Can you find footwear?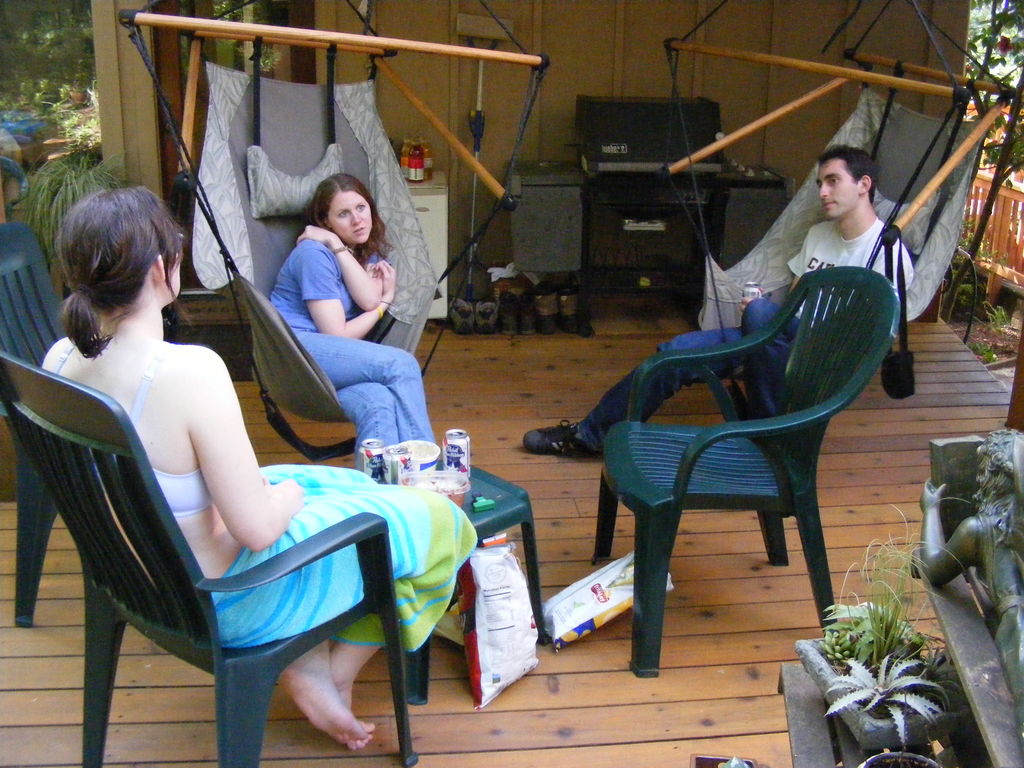
Yes, bounding box: (left=434, top=609, right=465, bottom=644).
